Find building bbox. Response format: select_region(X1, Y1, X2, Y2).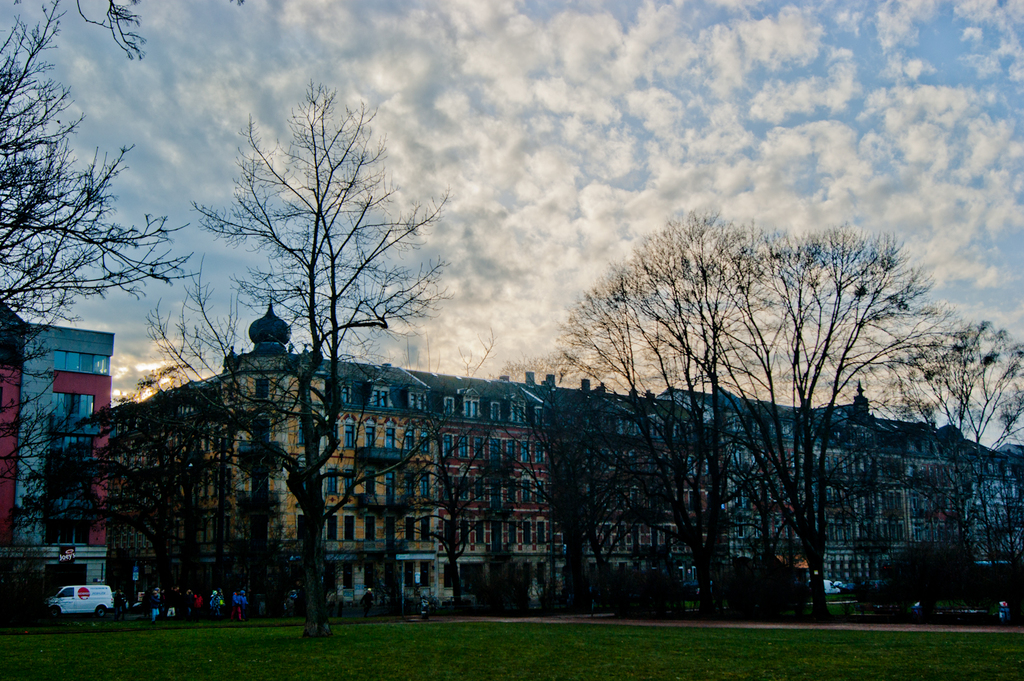
select_region(117, 282, 1023, 606).
